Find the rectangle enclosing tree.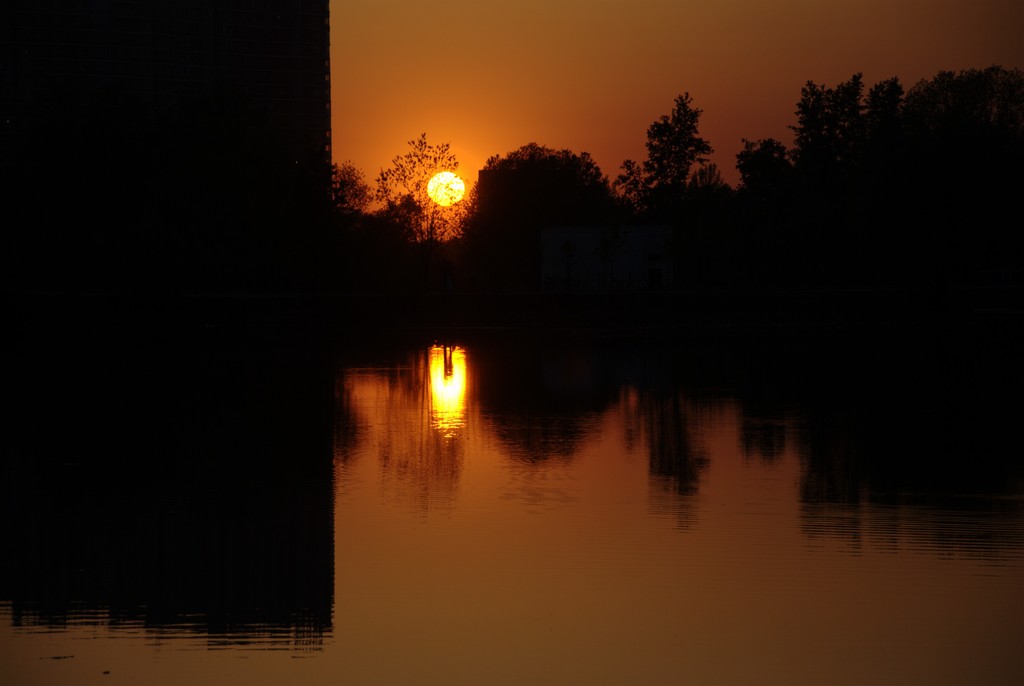
{"x1": 467, "y1": 120, "x2": 626, "y2": 226}.
